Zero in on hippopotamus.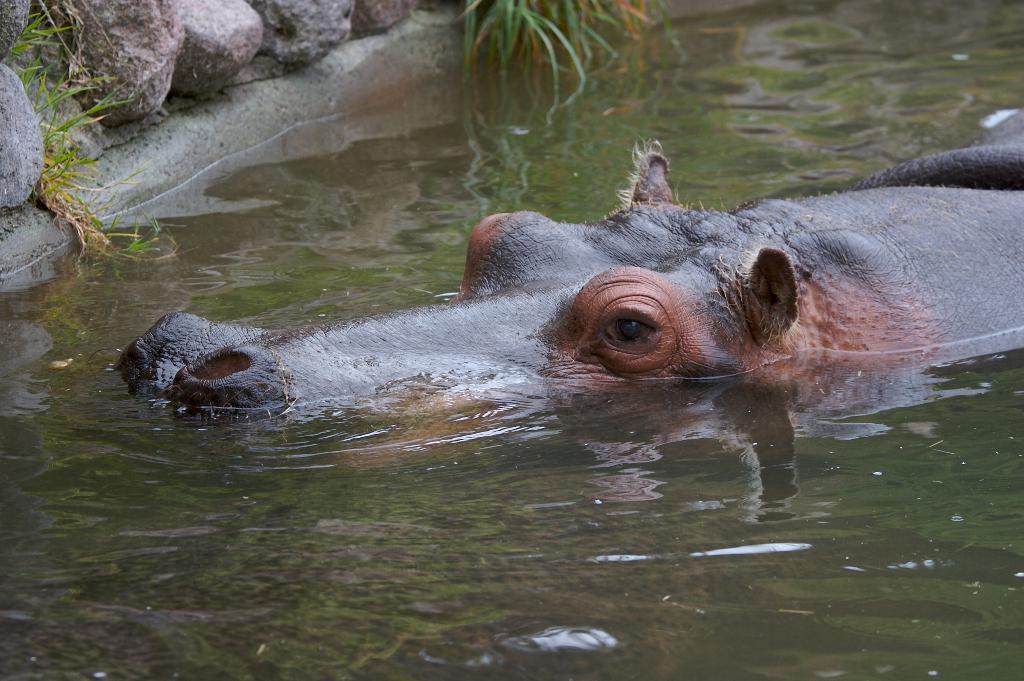
Zeroed in: [left=119, top=109, right=1023, bottom=422].
